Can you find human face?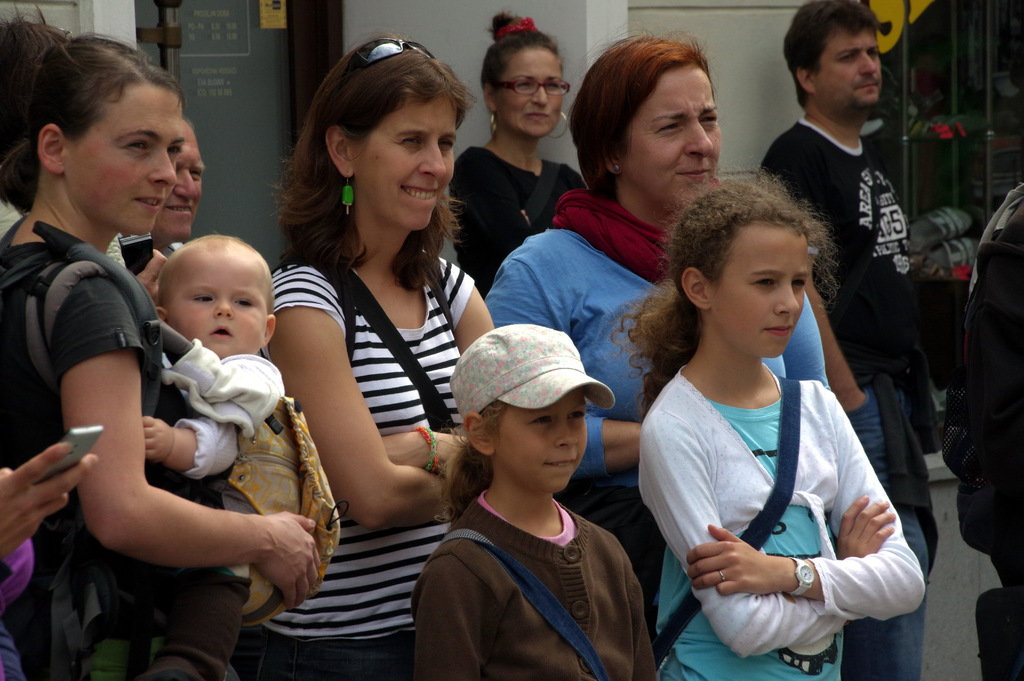
Yes, bounding box: rect(499, 60, 565, 132).
